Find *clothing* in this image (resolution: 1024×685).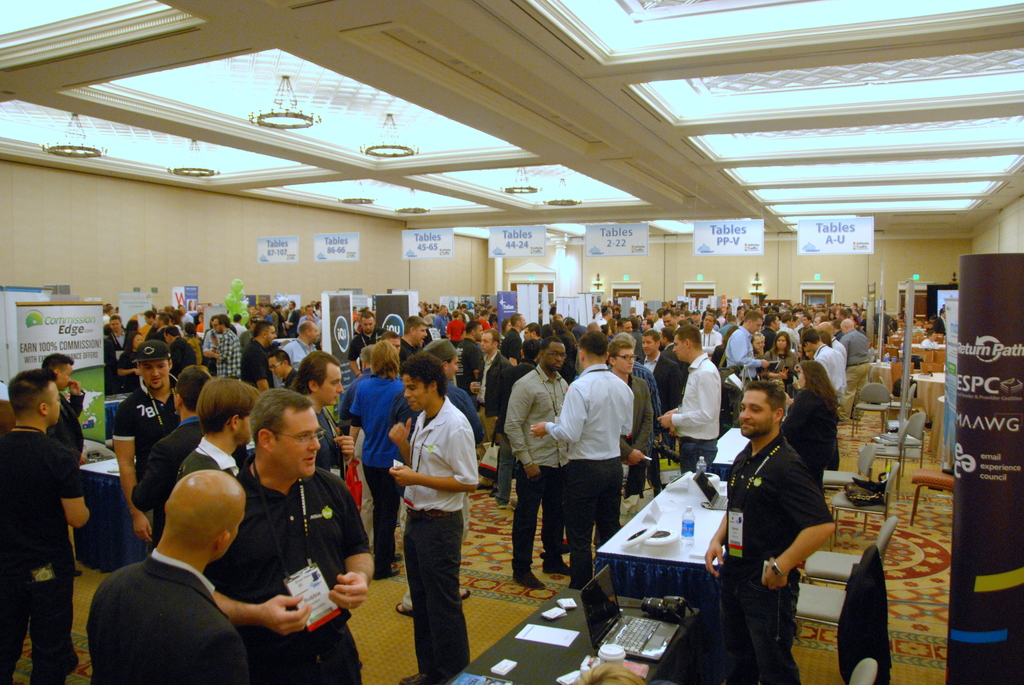
(703,329,723,351).
